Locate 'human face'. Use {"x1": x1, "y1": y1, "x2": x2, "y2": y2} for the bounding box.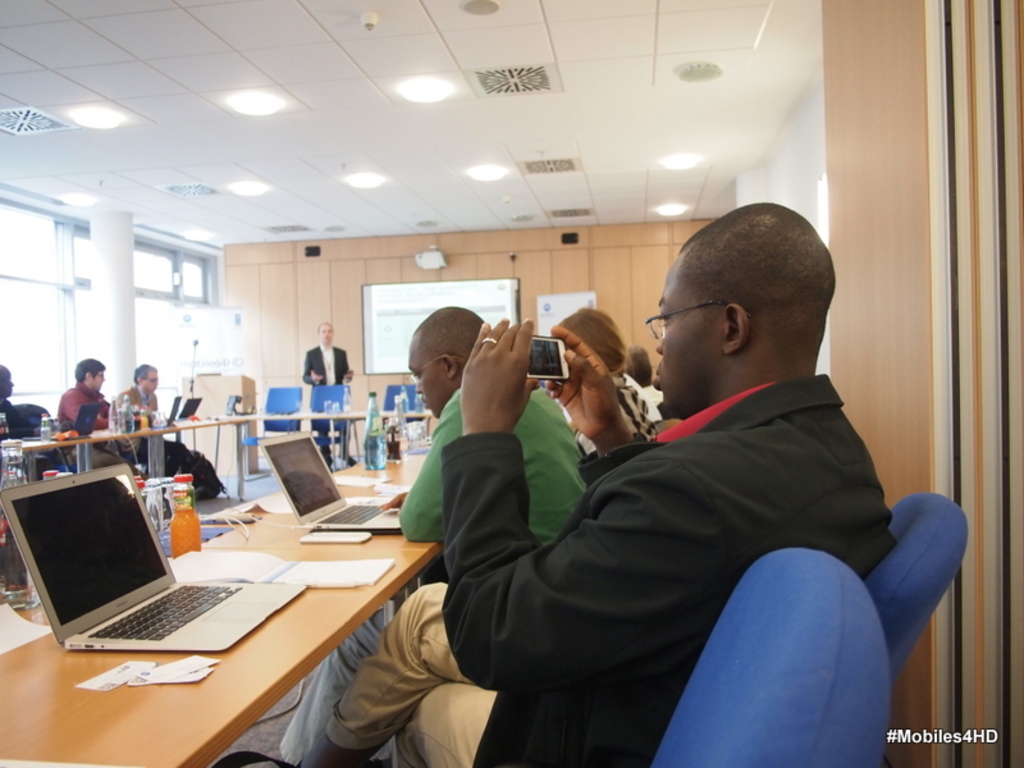
{"x1": 92, "y1": 367, "x2": 105, "y2": 396}.
